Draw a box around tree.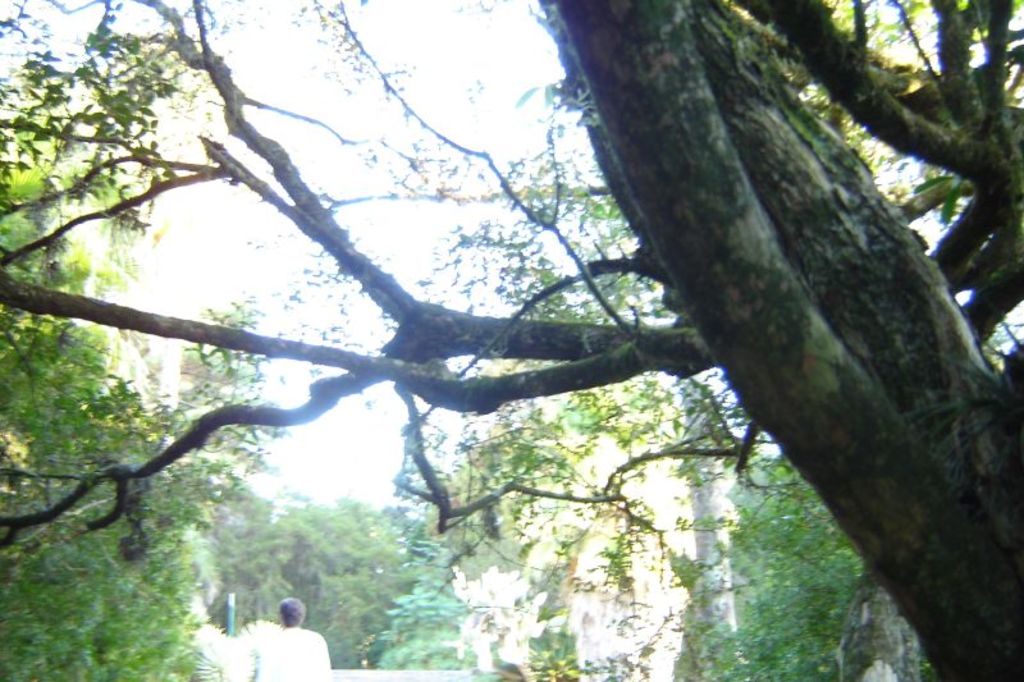
BBox(348, 490, 435, 651).
